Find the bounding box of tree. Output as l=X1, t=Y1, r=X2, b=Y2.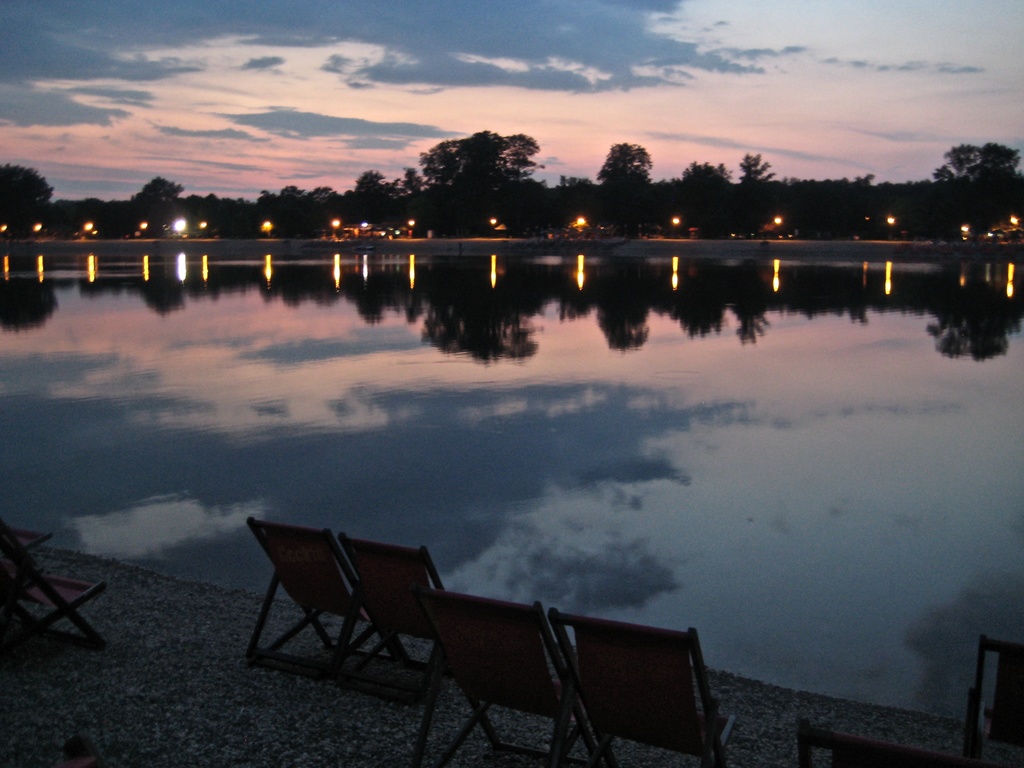
l=349, t=168, r=416, b=230.
